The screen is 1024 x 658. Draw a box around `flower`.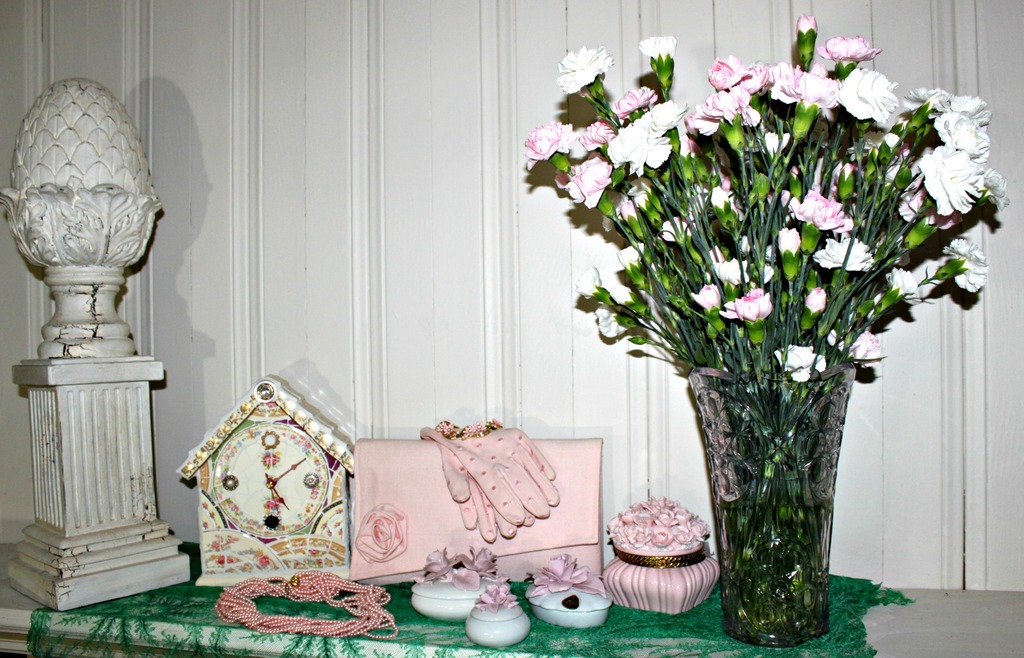
region(789, 190, 829, 229).
